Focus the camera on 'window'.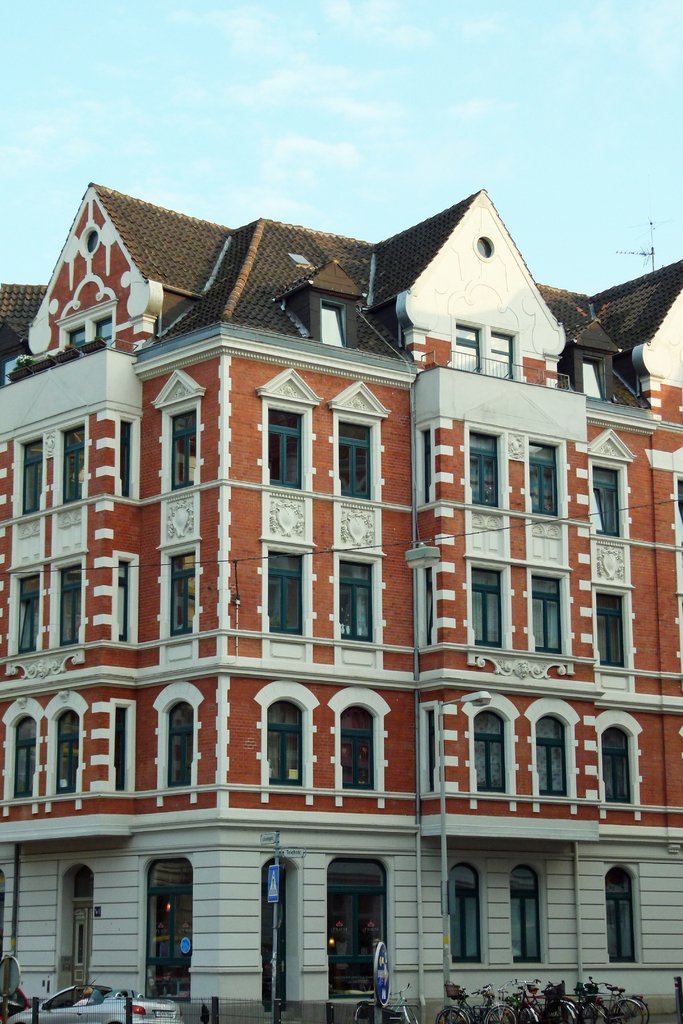
Focus region: left=520, top=865, right=575, bottom=963.
